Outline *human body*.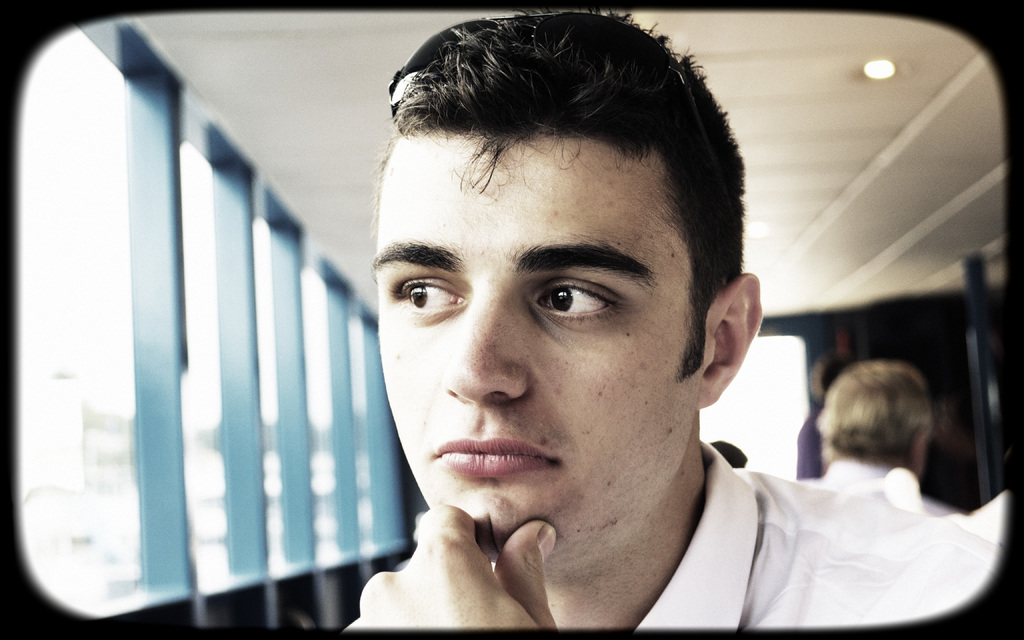
Outline: pyautogui.locateOnScreen(795, 461, 957, 515).
